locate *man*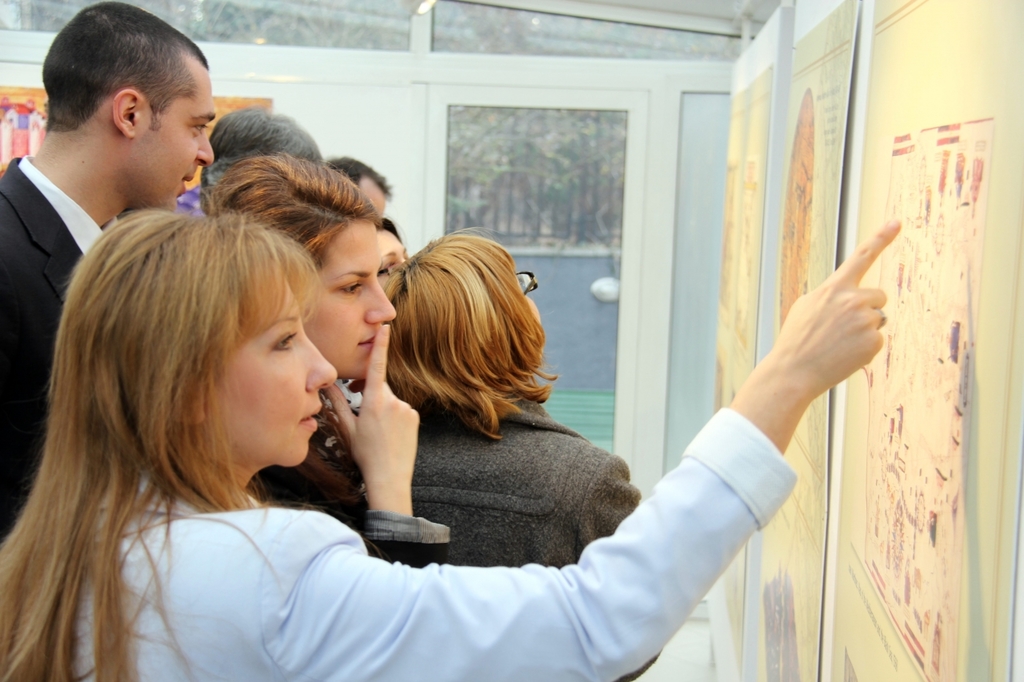
crop(326, 155, 390, 214)
